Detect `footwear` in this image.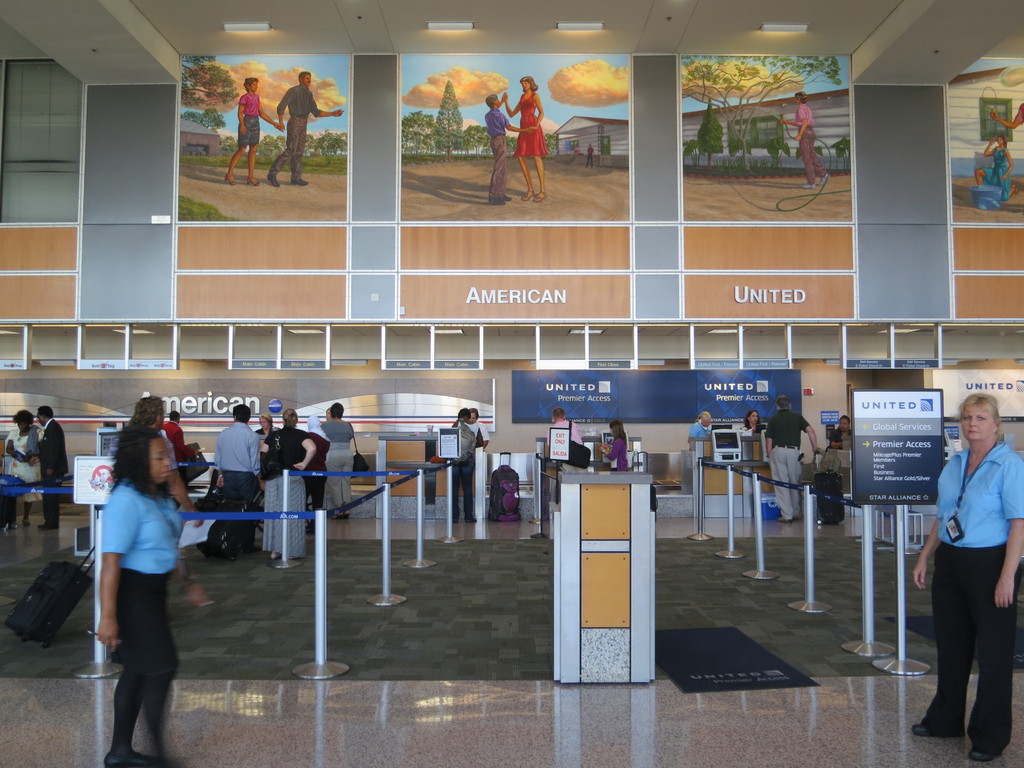
Detection: x1=488 y1=198 x2=504 y2=207.
